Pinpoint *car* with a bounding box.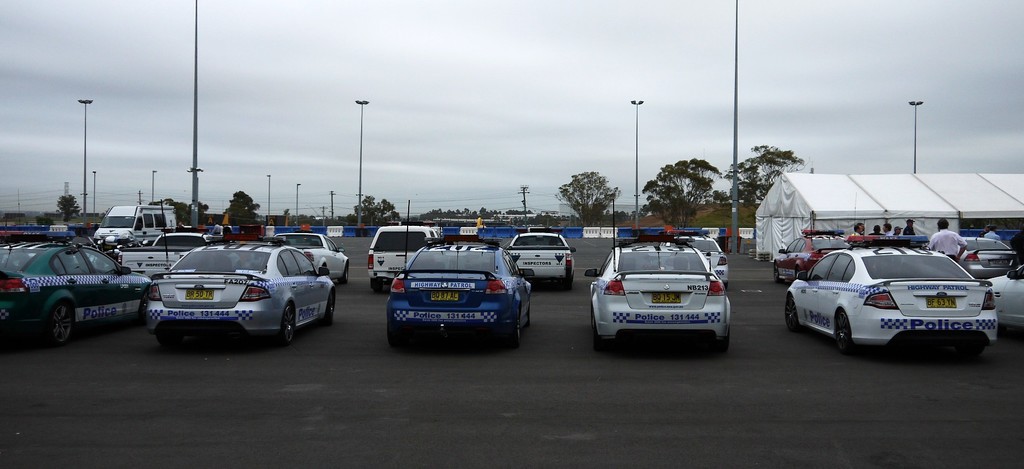
387/200/534/350.
